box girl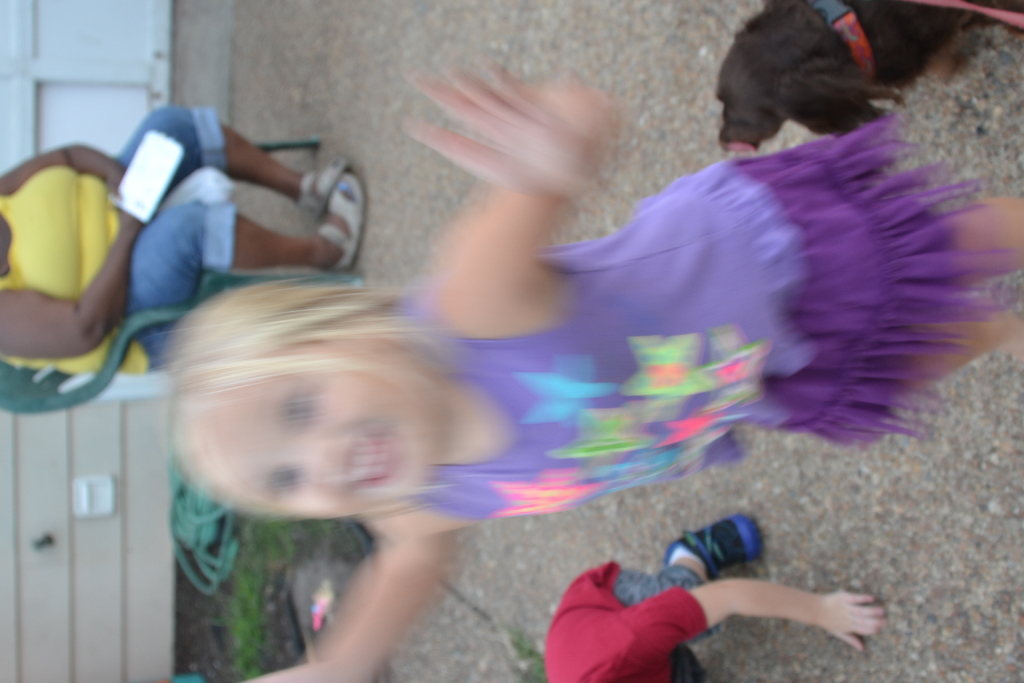
bbox(150, 53, 1023, 682)
